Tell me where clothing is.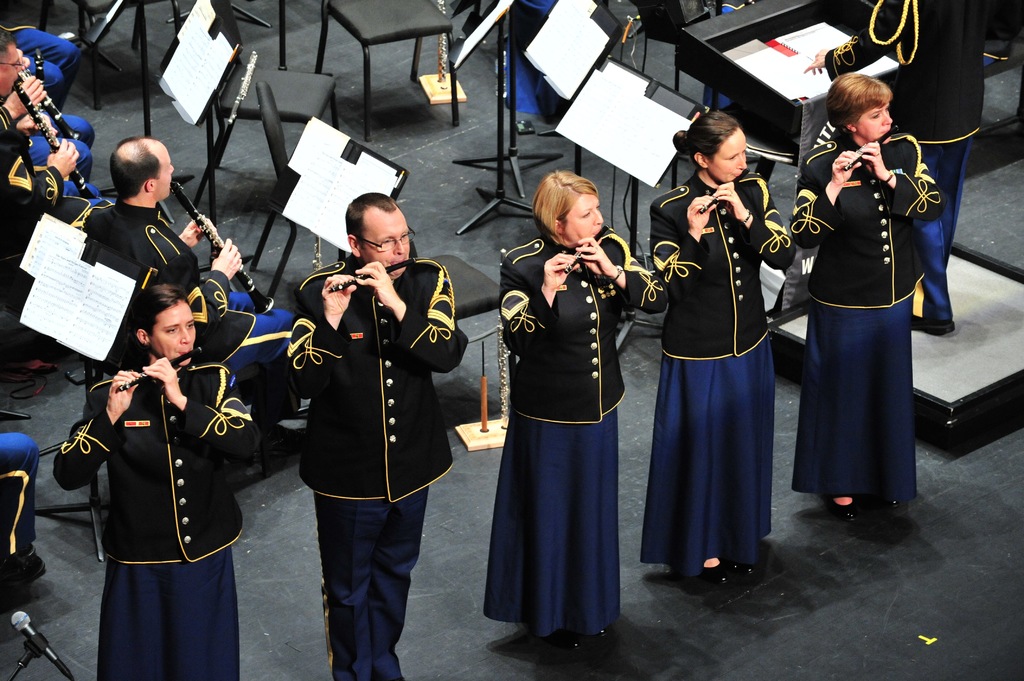
clothing is at left=820, top=0, right=993, bottom=319.
